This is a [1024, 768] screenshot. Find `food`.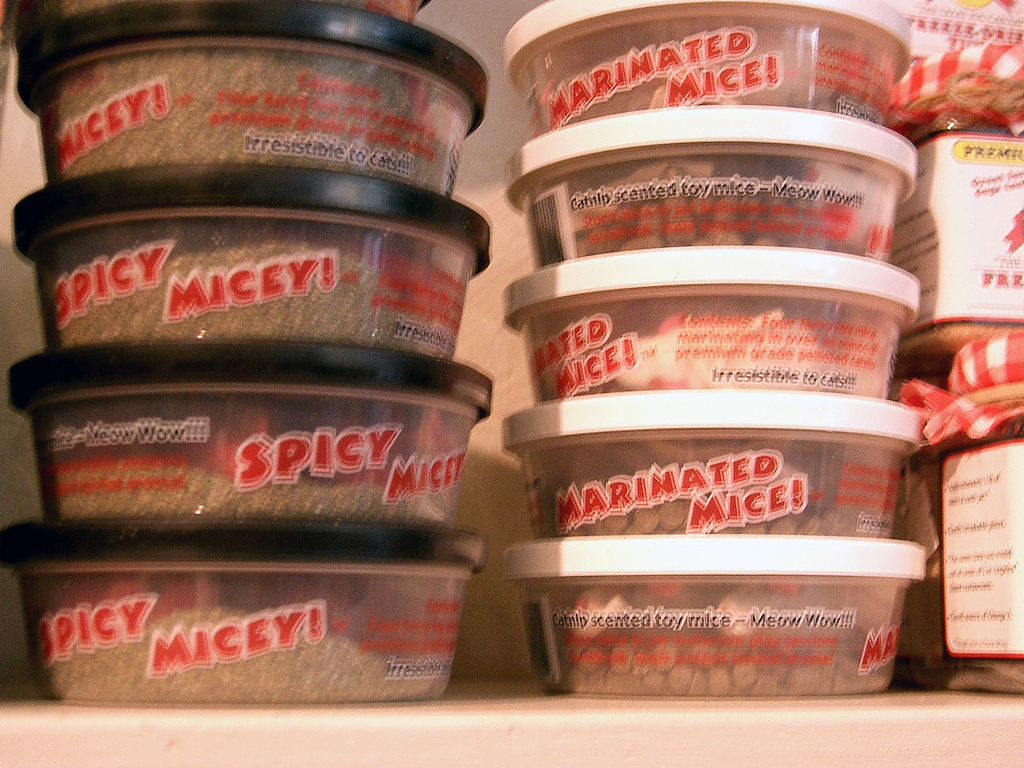
Bounding box: l=45, t=42, r=479, b=193.
